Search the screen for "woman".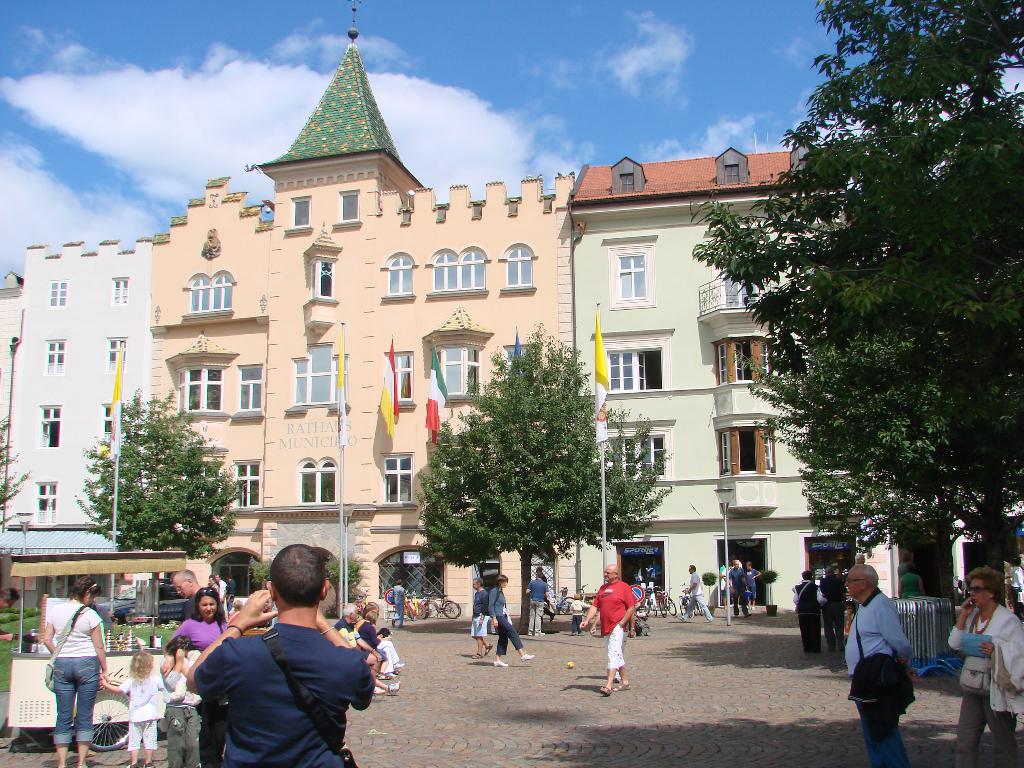
Found at l=483, t=570, r=536, b=669.
